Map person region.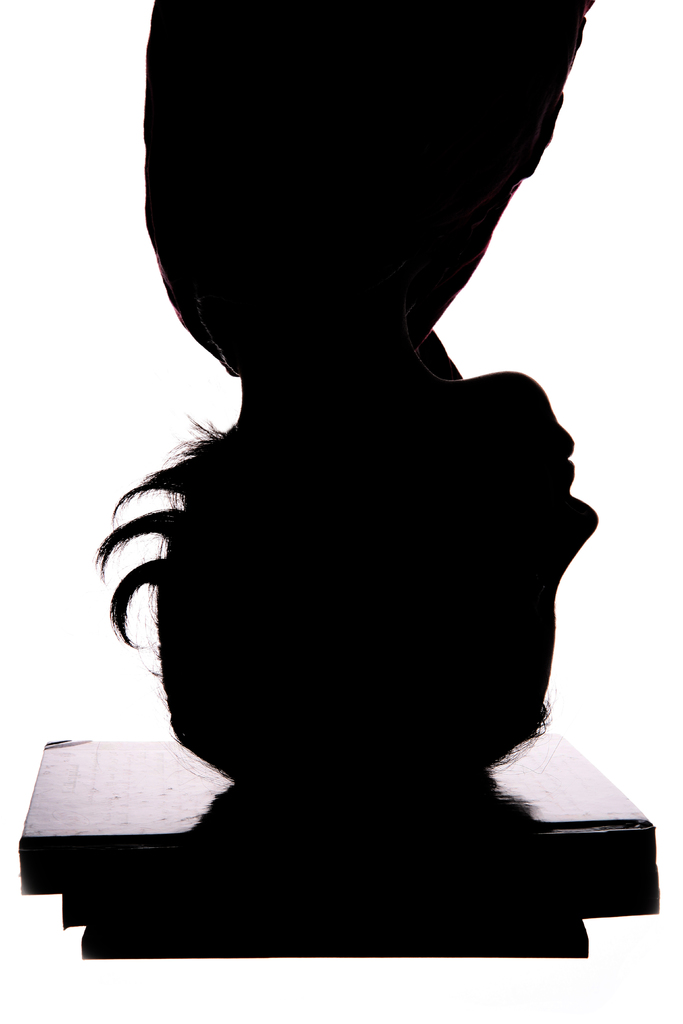
Mapped to [x1=89, y1=0, x2=596, y2=797].
